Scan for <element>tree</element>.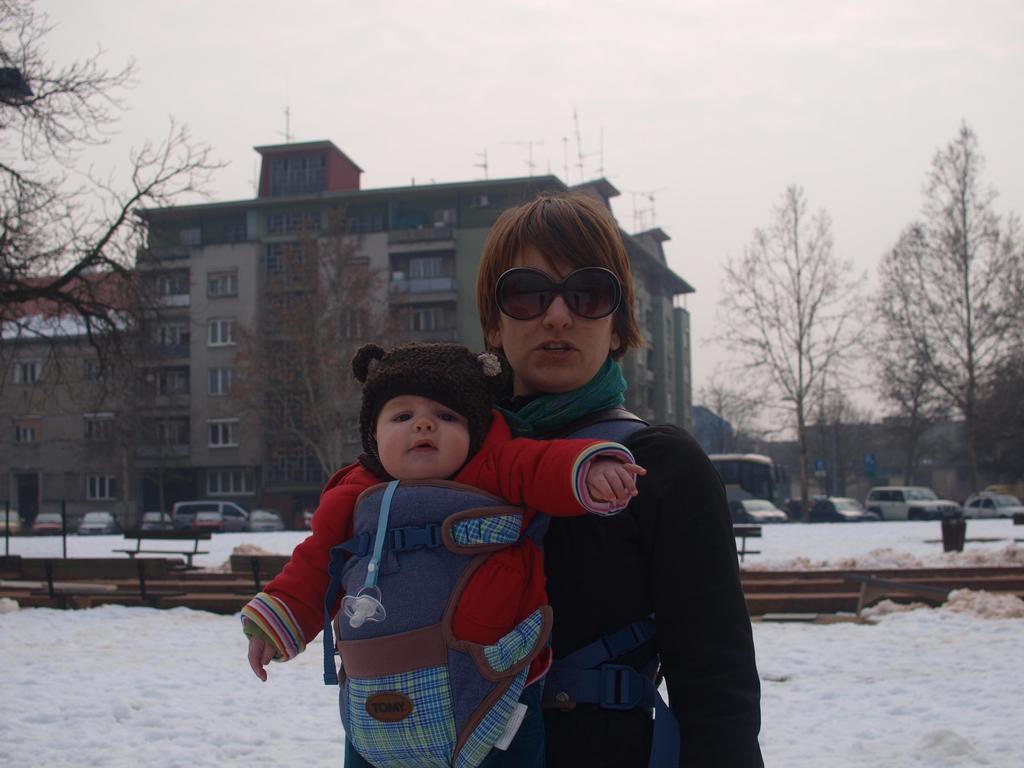
Scan result: bbox=[973, 348, 1023, 481].
